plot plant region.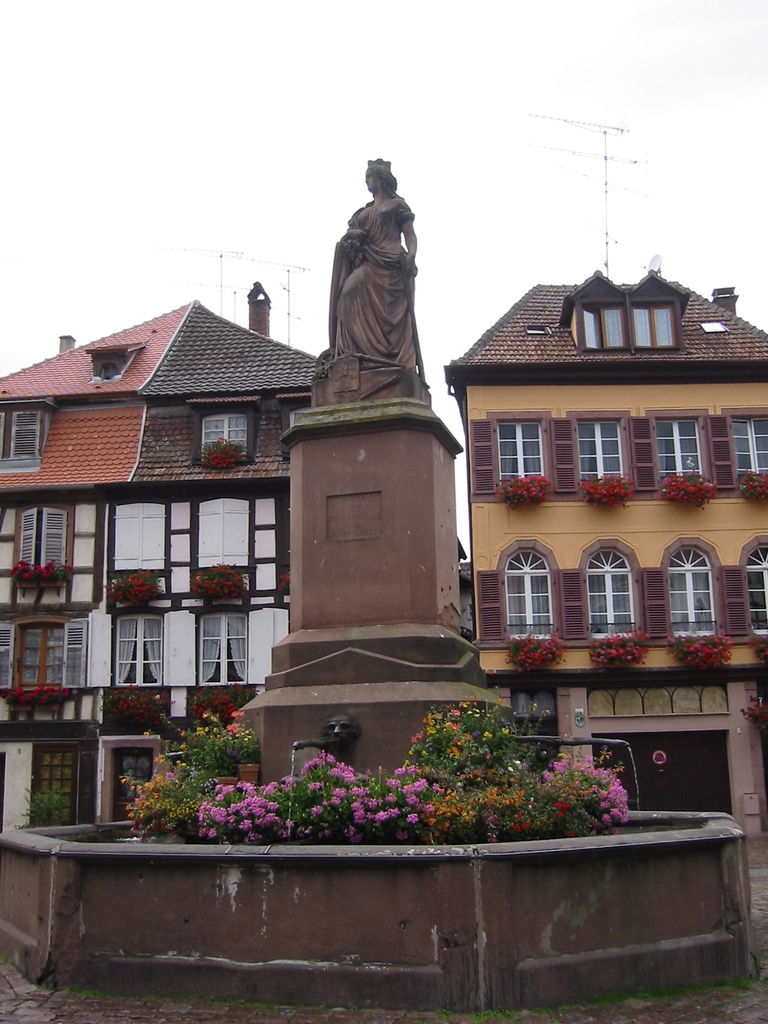
Plotted at BBox(222, 1000, 292, 1013).
